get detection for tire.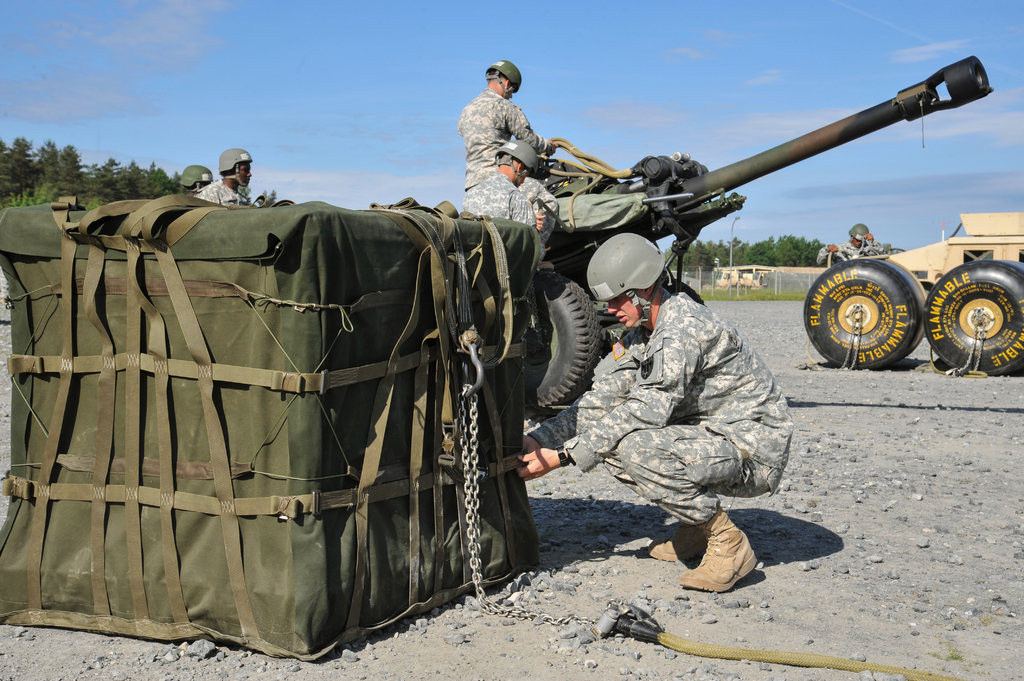
Detection: [803,261,927,365].
